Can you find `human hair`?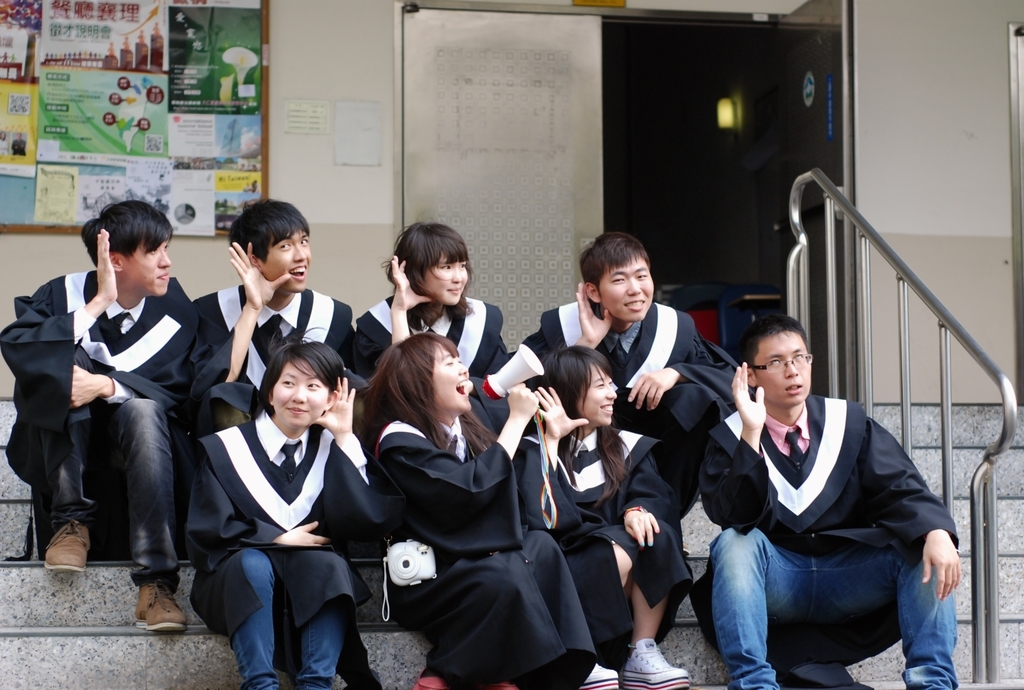
Yes, bounding box: (x1=536, y1=342, x2=632, y2=509).
